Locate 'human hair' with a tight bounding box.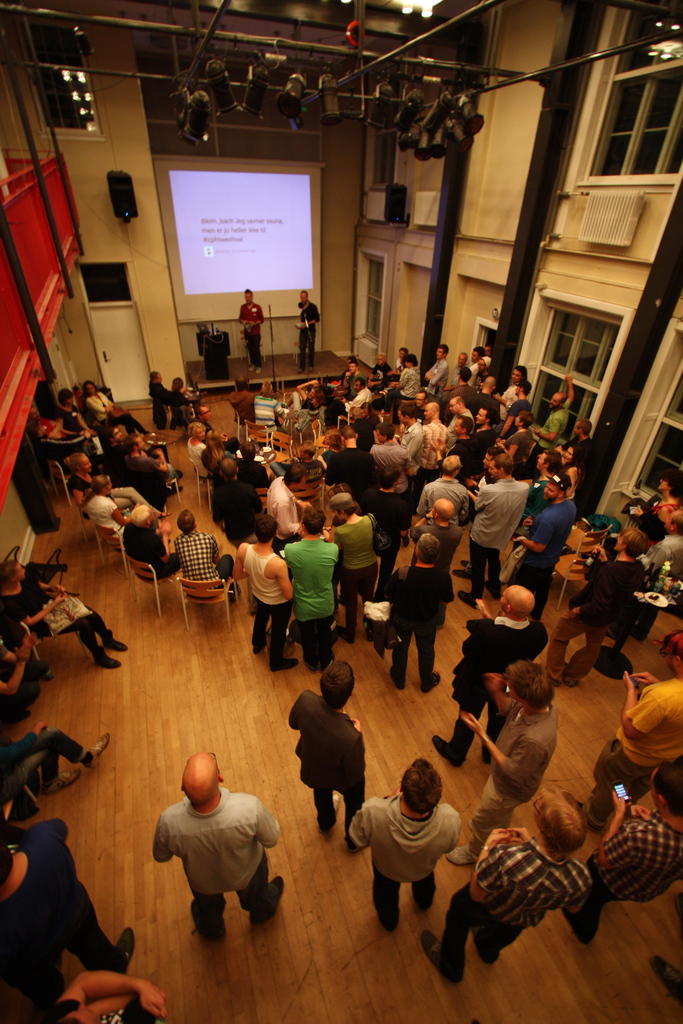
220 459 234 479.
